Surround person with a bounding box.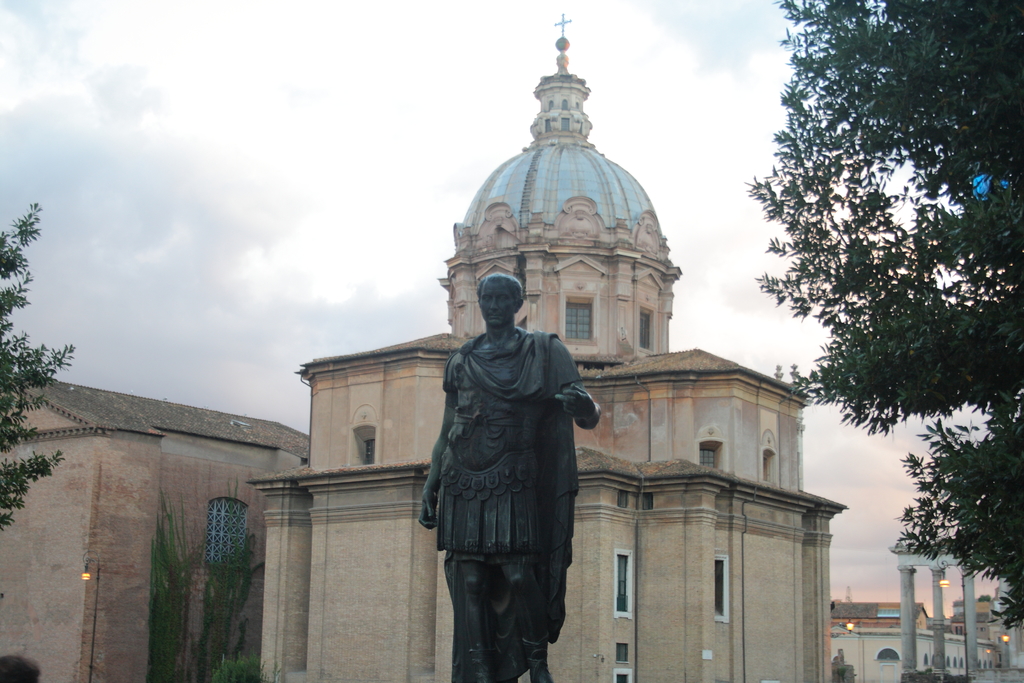
BBox(430, 216, 612, 682).
